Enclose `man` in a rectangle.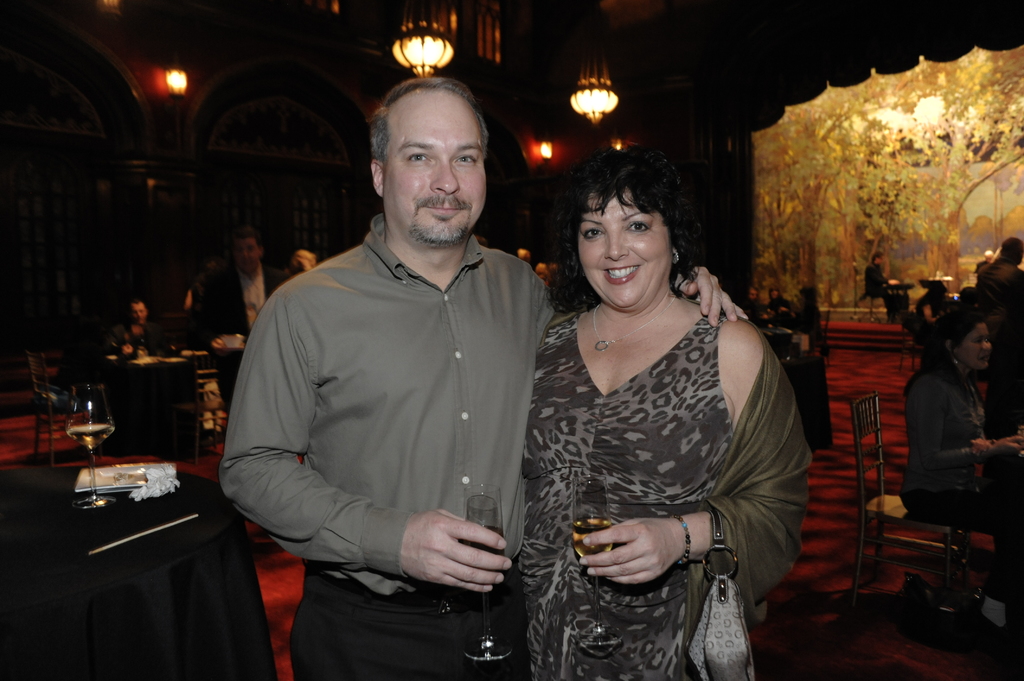
x1=200, y1=225, x2=289, y2=408.
